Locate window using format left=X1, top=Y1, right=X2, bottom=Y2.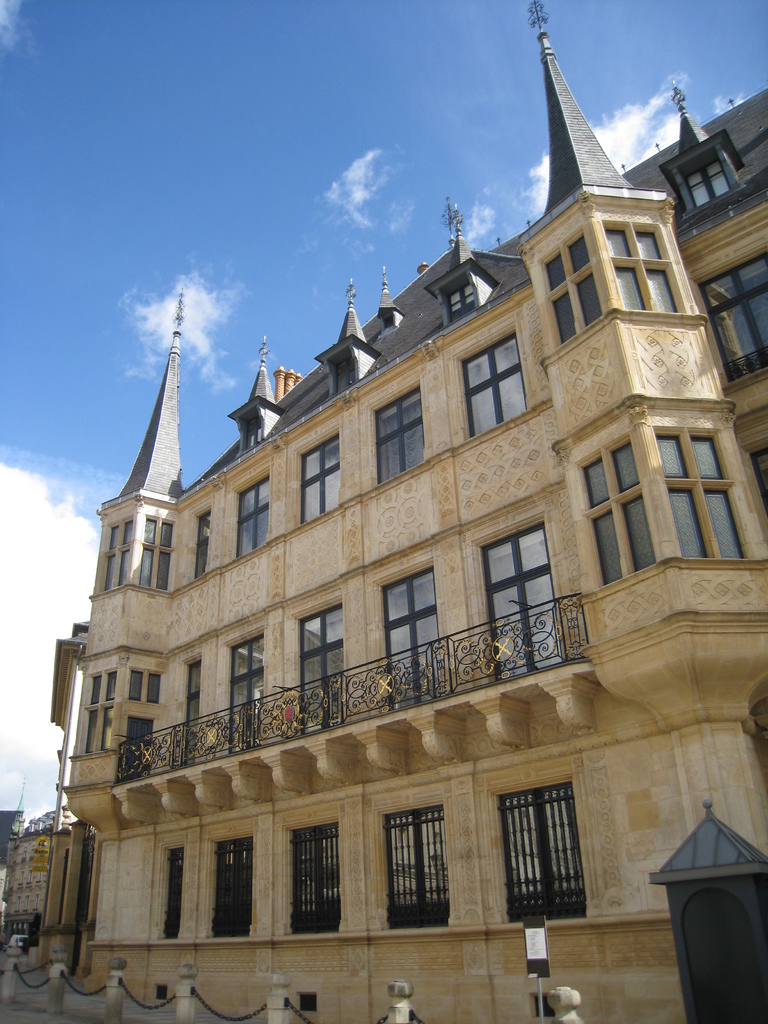
left=140, top=510, right=173, bottom=603.
